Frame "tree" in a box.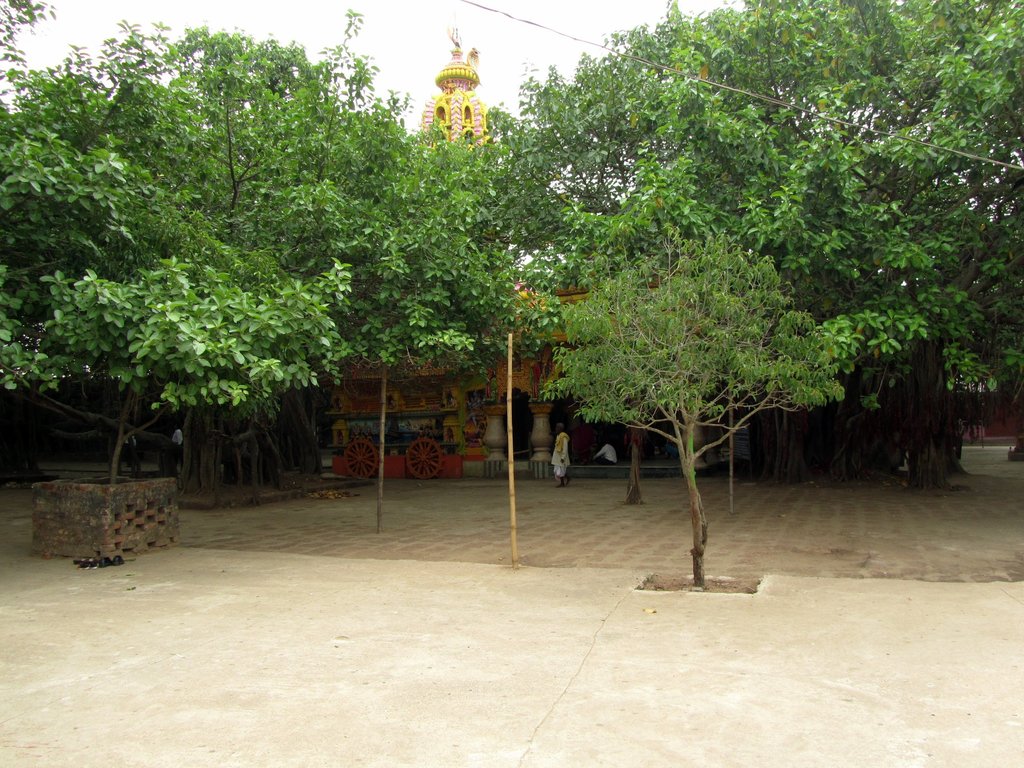
<box>0,252,355,480</box>.
